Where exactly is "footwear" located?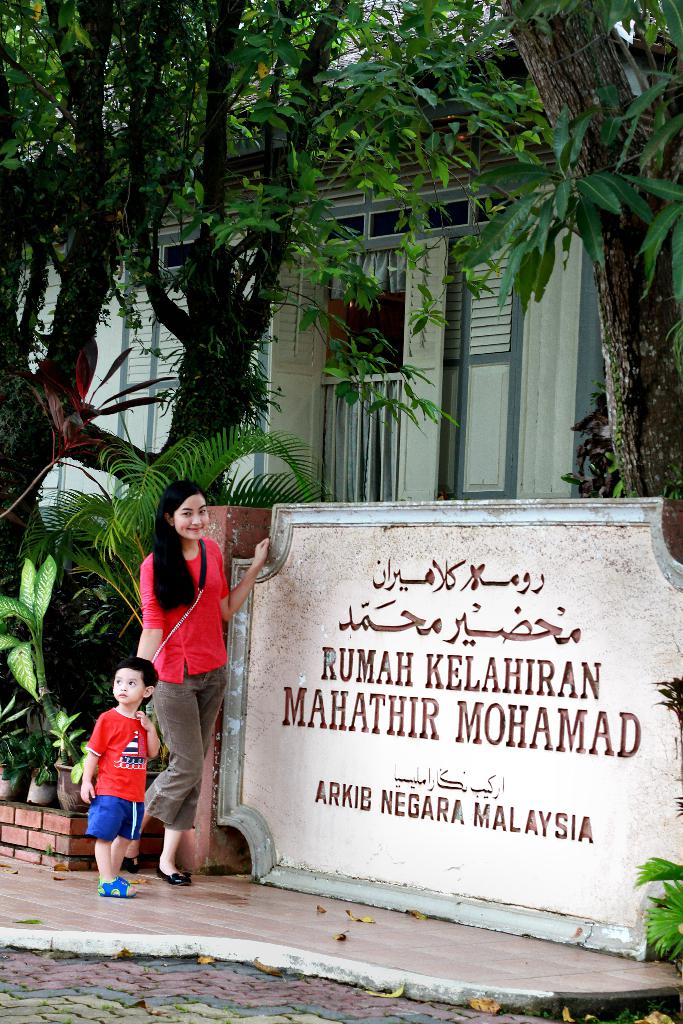
Its bounding box is locate(120, 852, 138, 875).
